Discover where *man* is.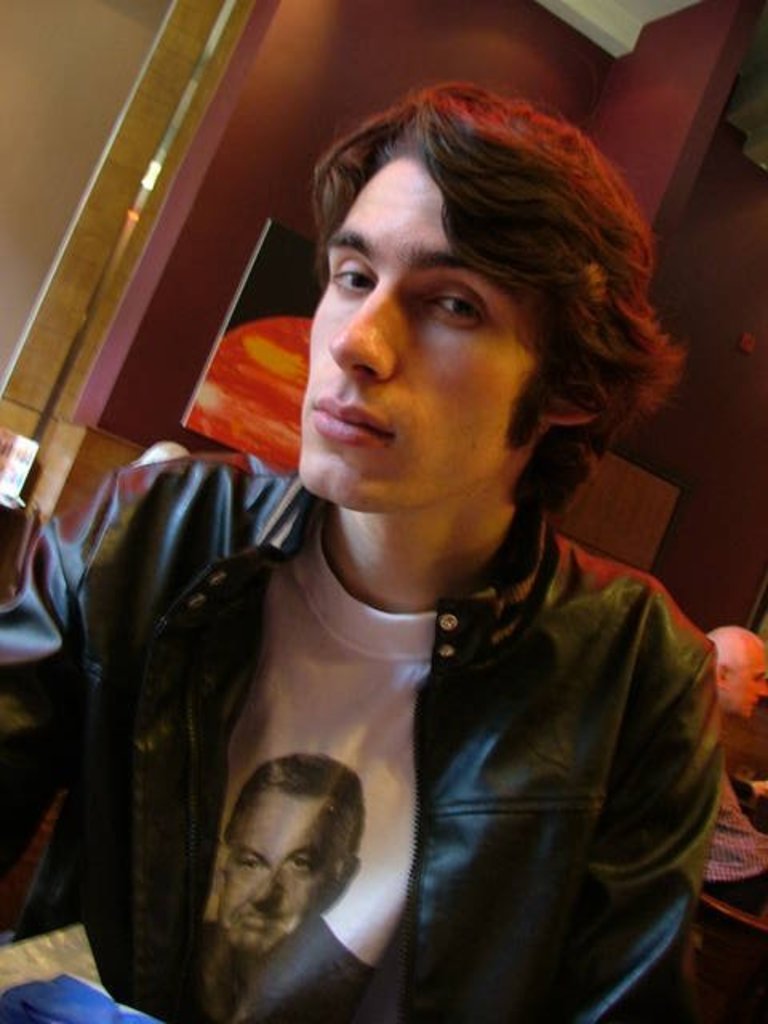
Discovered at bbox=(184, 755, 373, 1022).
